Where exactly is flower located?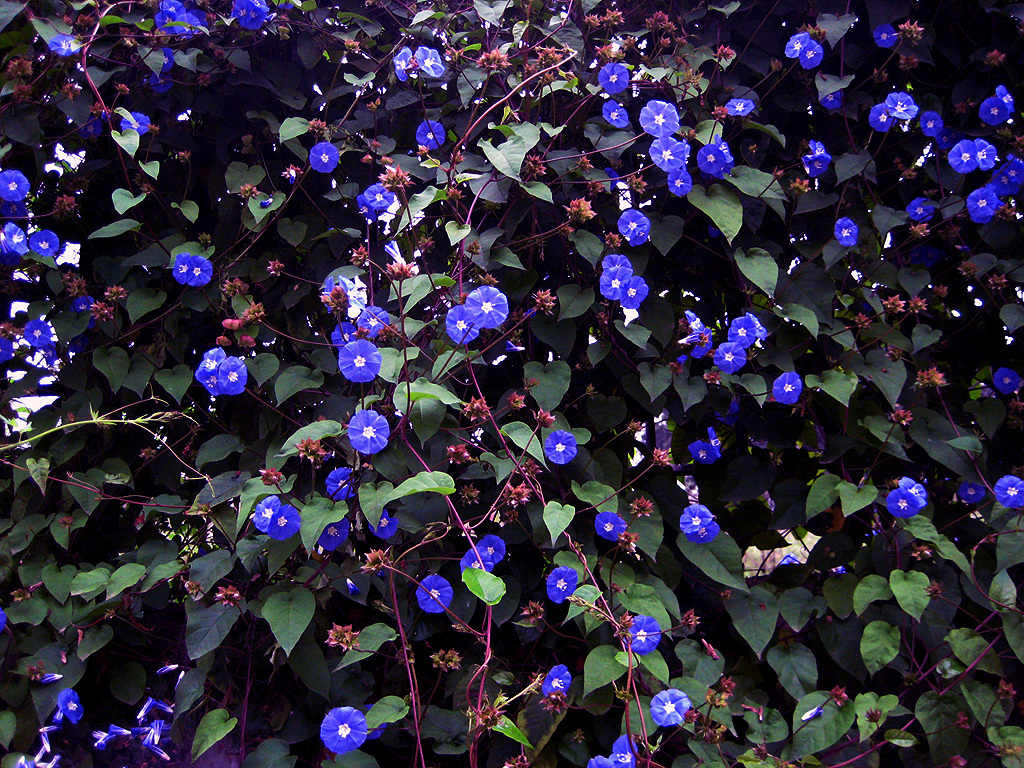
Its bounding box is box=[440, 183, 460, 201].
